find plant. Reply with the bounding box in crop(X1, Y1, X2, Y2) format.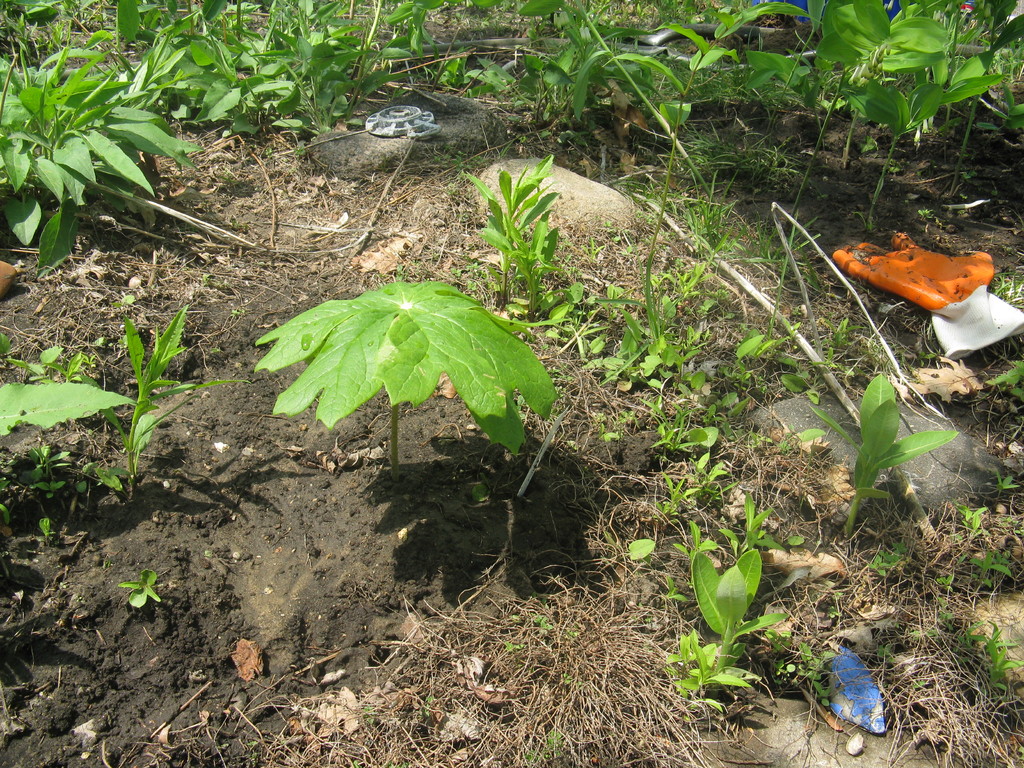
crop(805, 371, 963, 539).
